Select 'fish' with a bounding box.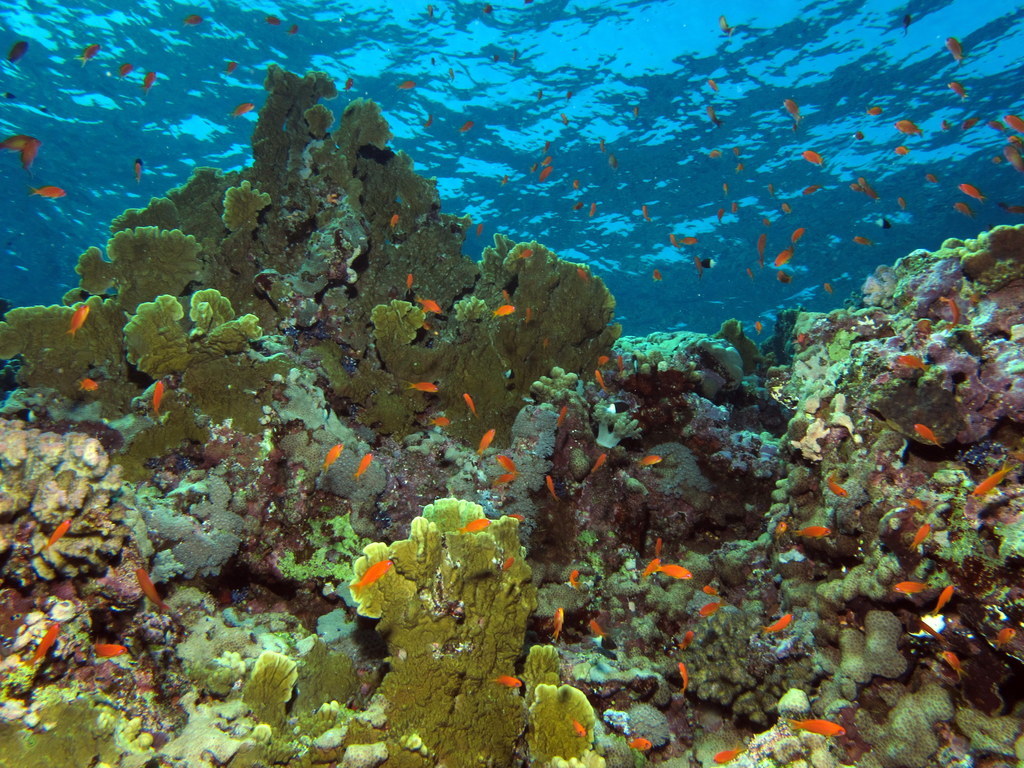
(757,233,766,254).
